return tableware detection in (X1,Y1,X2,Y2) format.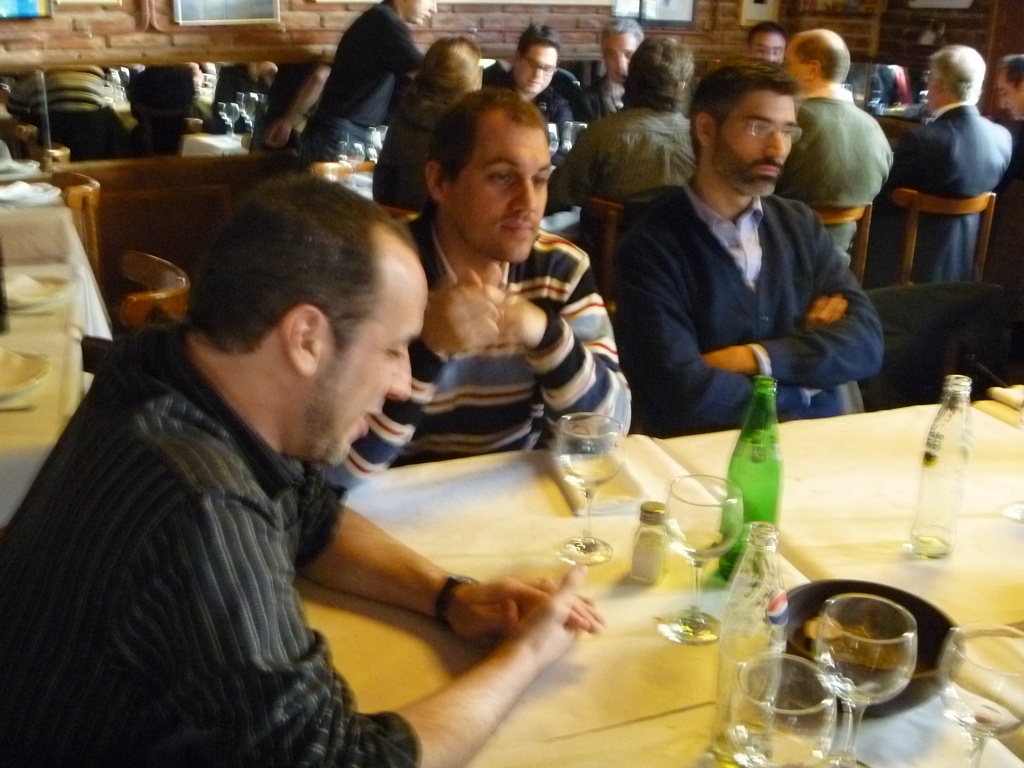
(732,650,838,767).
